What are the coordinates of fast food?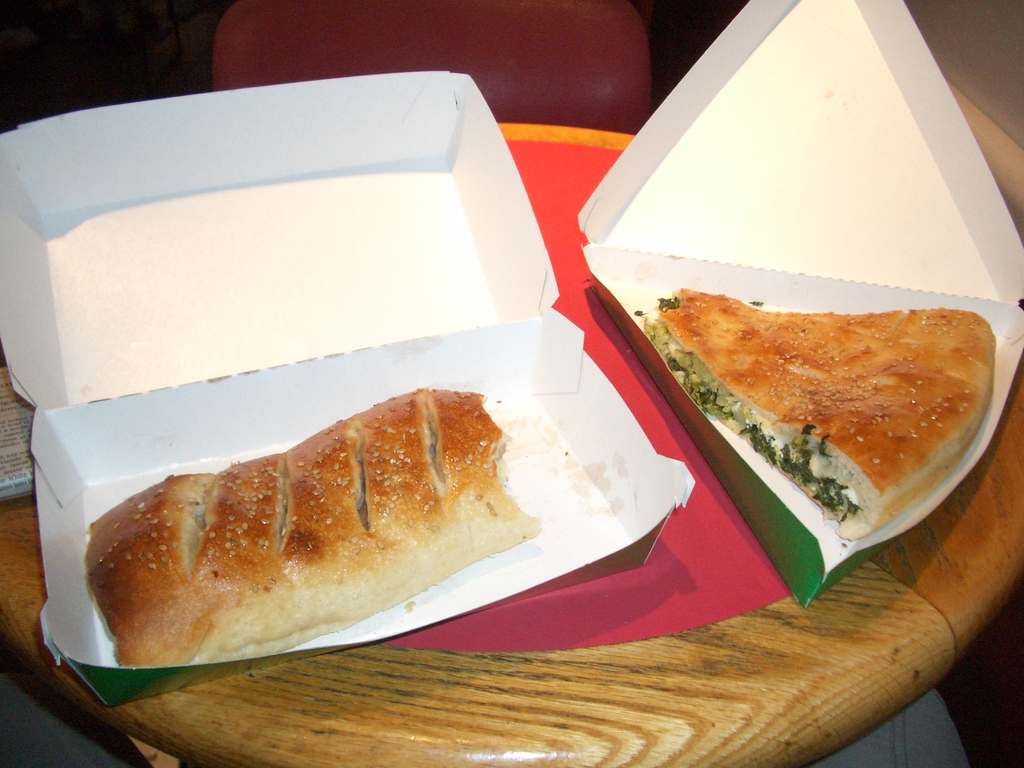
bbox=(636, 304, 997, 542).
